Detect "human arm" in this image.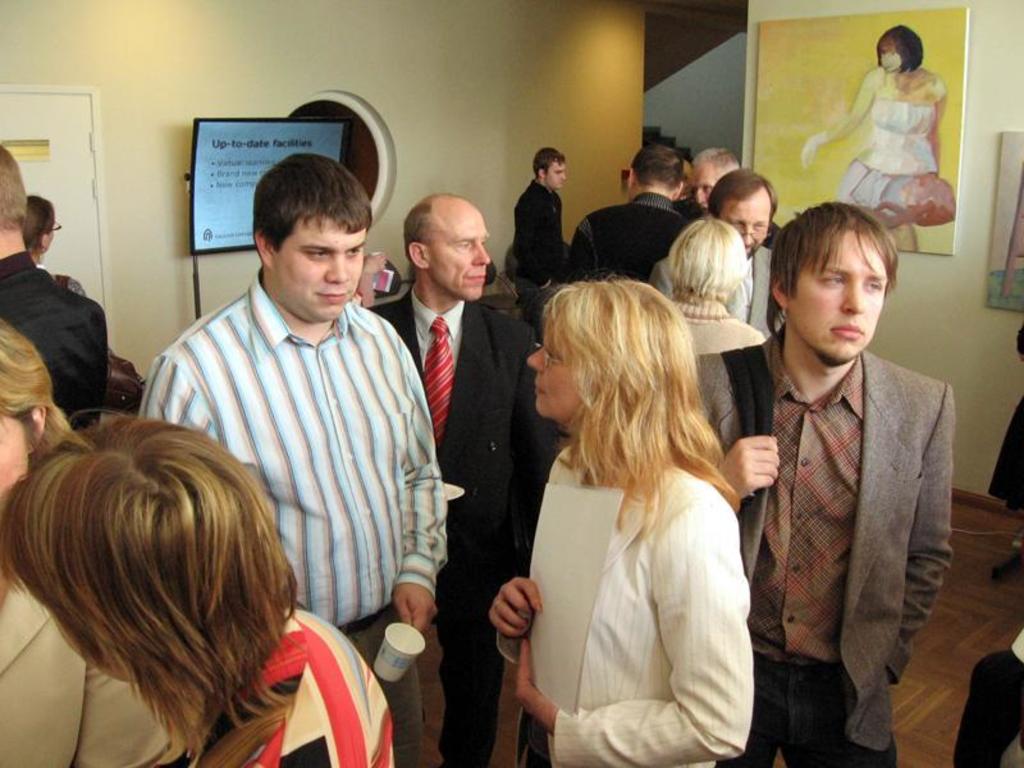
Detection: [left=385, top=330, right=456, bottom=641].
